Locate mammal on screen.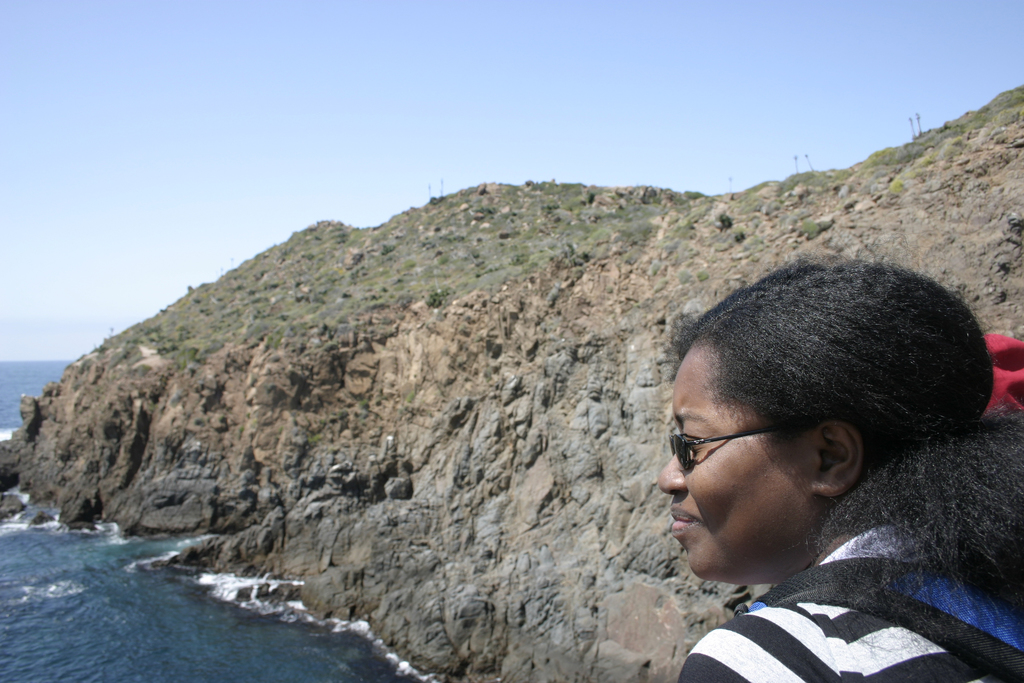
On screen at (x1=656, y1=250, x2=1023, y2=678).
